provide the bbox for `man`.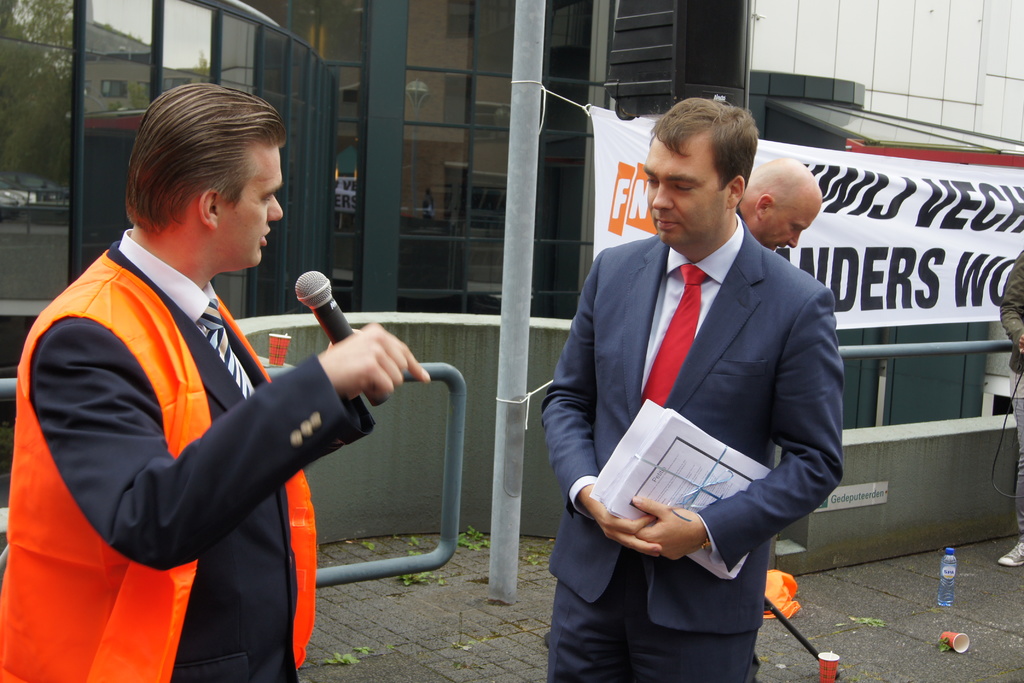
bbox=(739, 154, 822, 251).
